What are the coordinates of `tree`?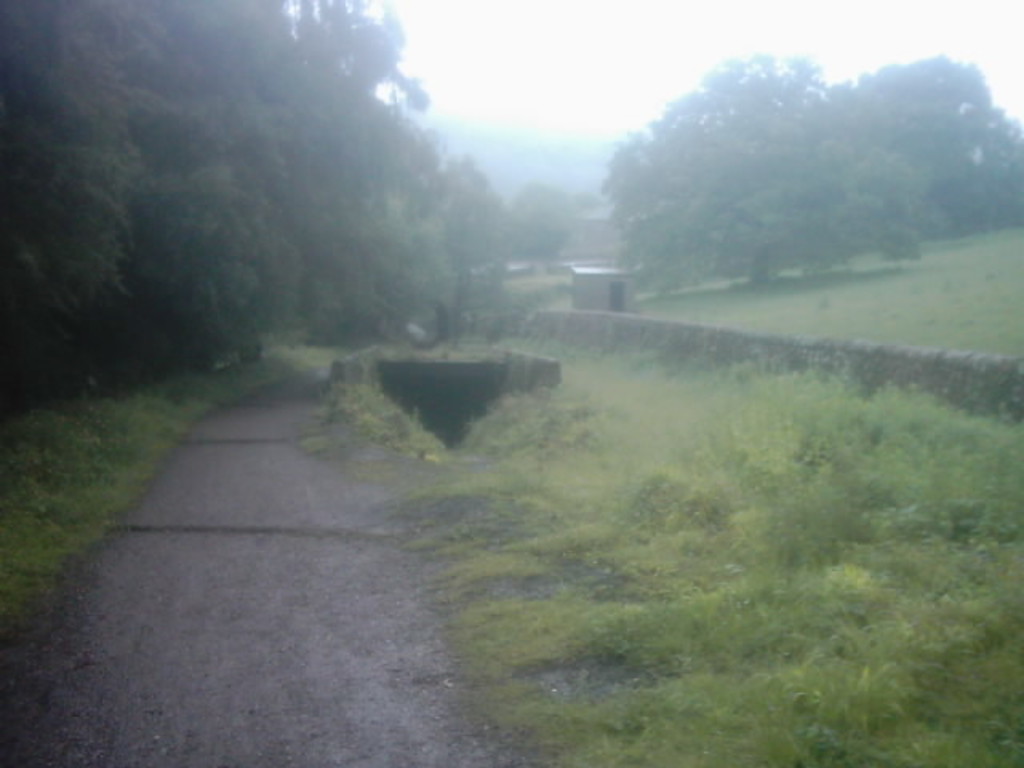
detection(598, 38, 941, 301).
